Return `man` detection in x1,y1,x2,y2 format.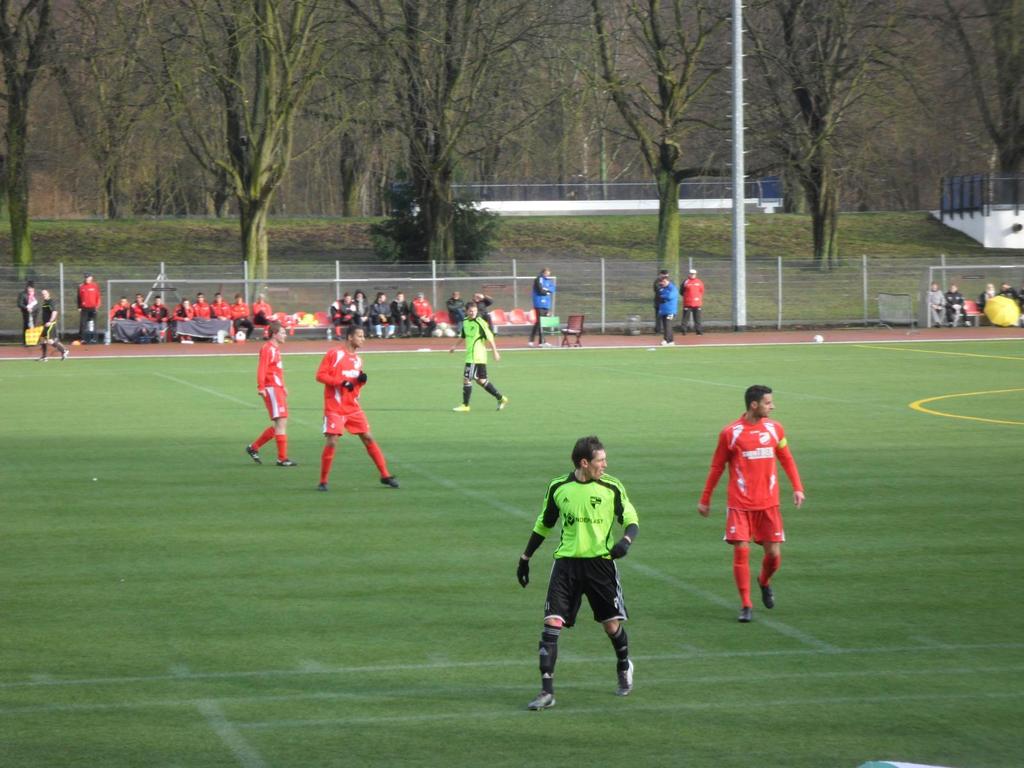
443,303,506,412.
